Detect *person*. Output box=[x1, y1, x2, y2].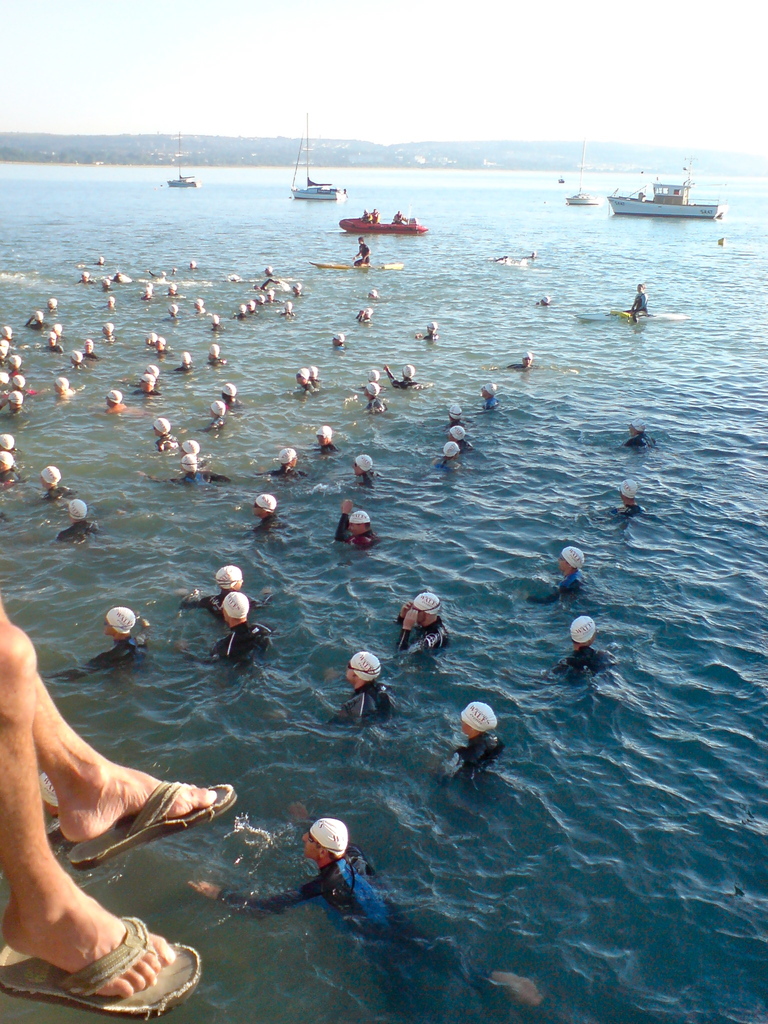
box=[185, 794, 518, 1023].
